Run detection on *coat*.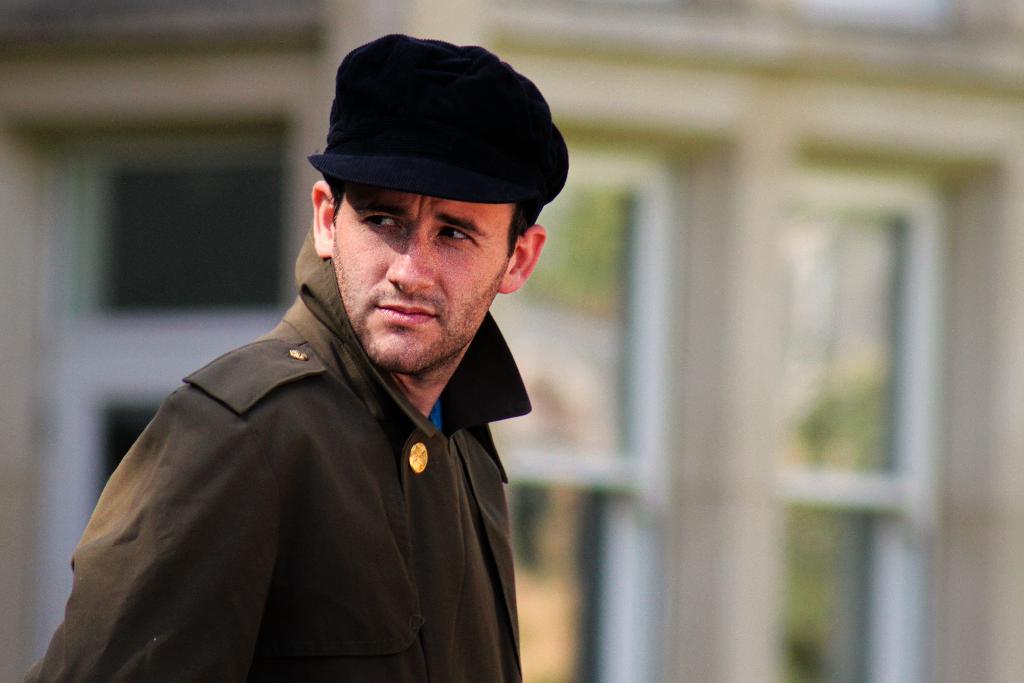
Result: 22, 220, 531, 682.
